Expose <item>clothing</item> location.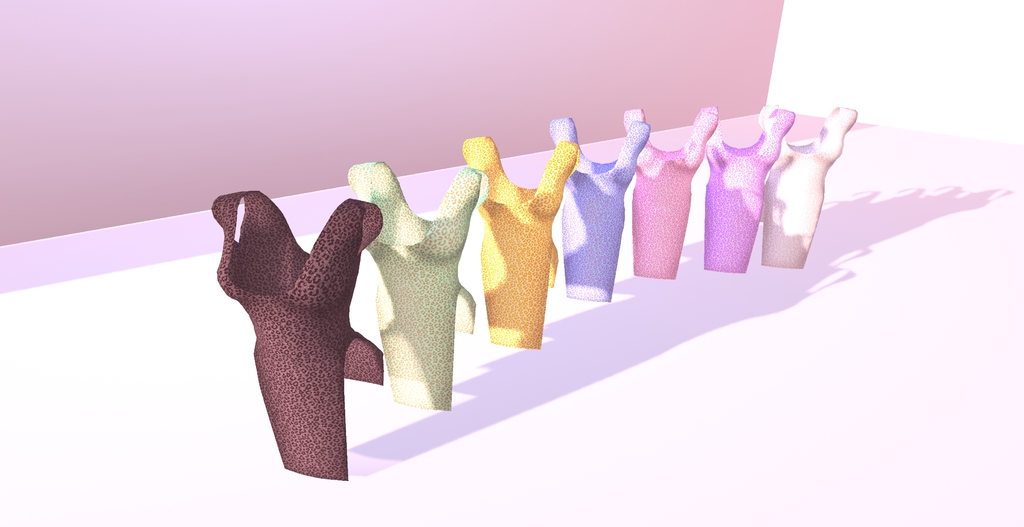
Exposed at l=547, t=114, r=650, b=303.
